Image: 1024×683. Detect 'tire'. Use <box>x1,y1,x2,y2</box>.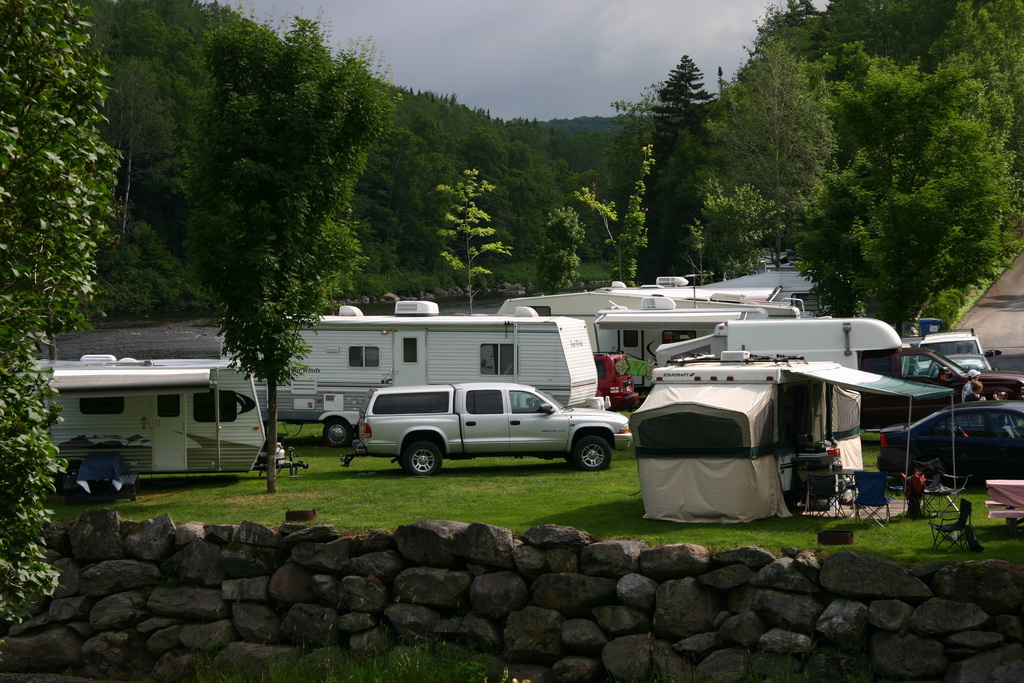
<box>908,456,941,490</box>.
